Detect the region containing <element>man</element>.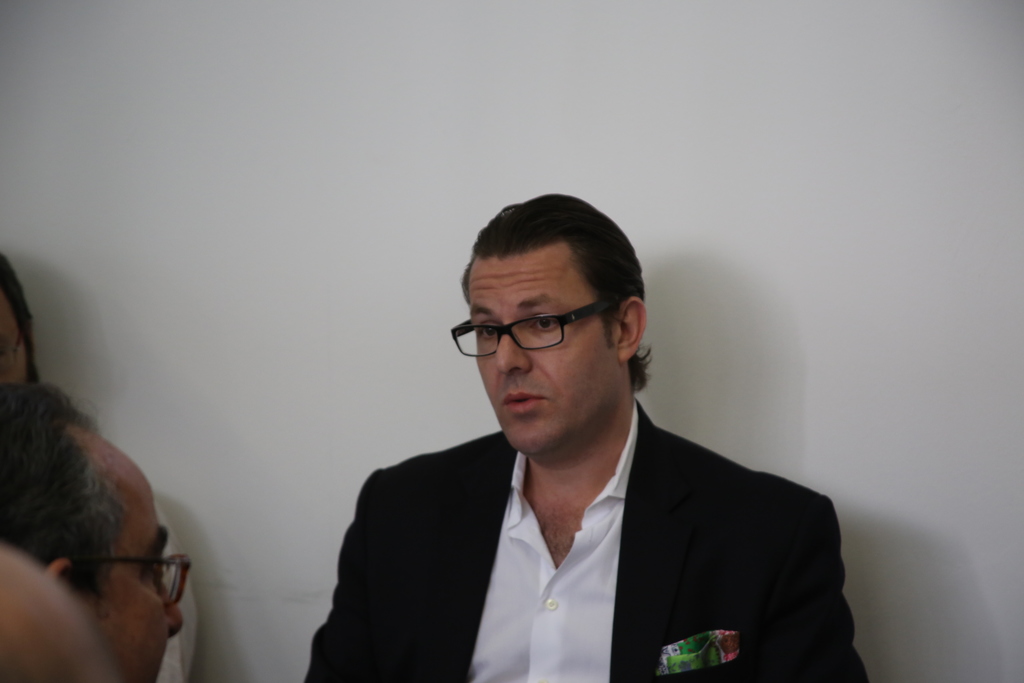
[left=321, top=216, right=837, bottom=671].
